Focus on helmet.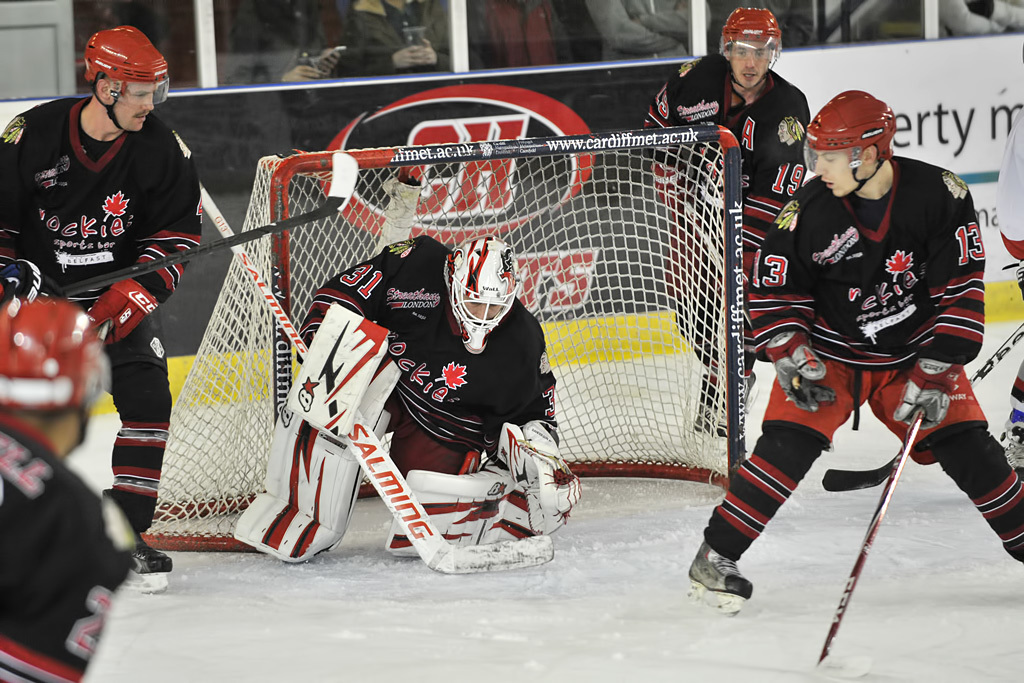
Focused at (left=446, top=226, right=525, bottom=340).
